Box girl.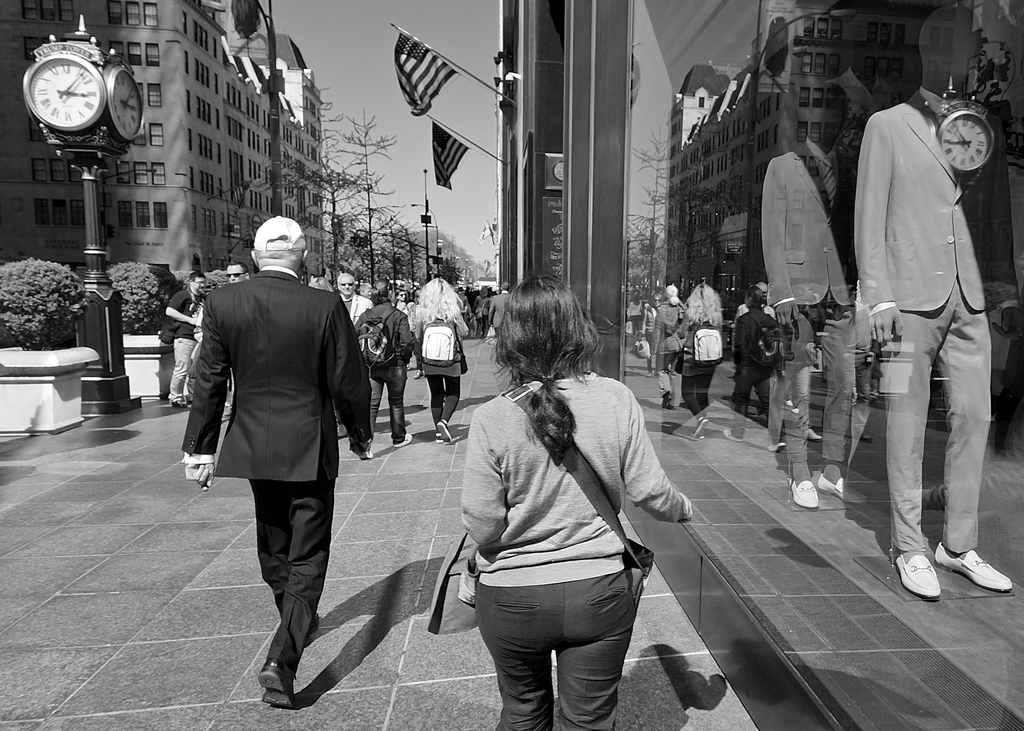
l=456, t=264, r=693, b=730.
